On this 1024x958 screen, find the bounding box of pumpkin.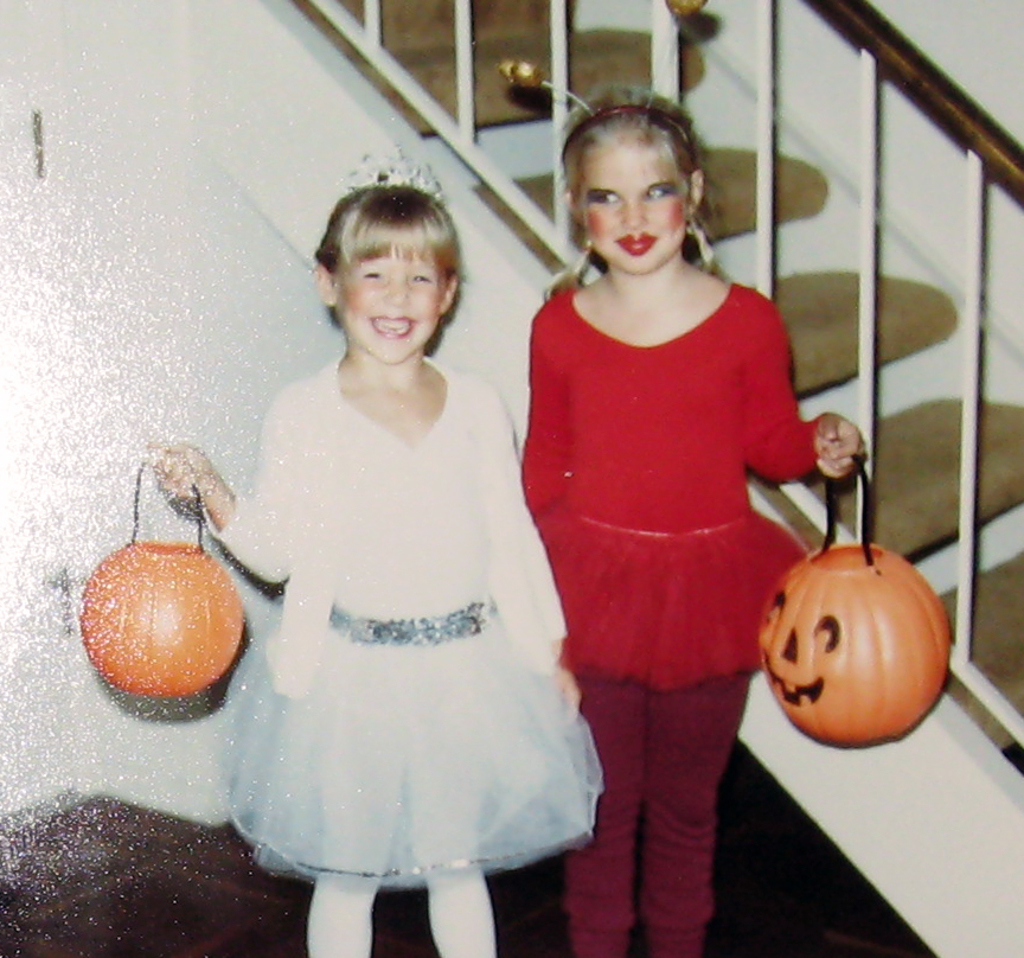
Bounding box: l=72, t=458, r=238, b=709.
